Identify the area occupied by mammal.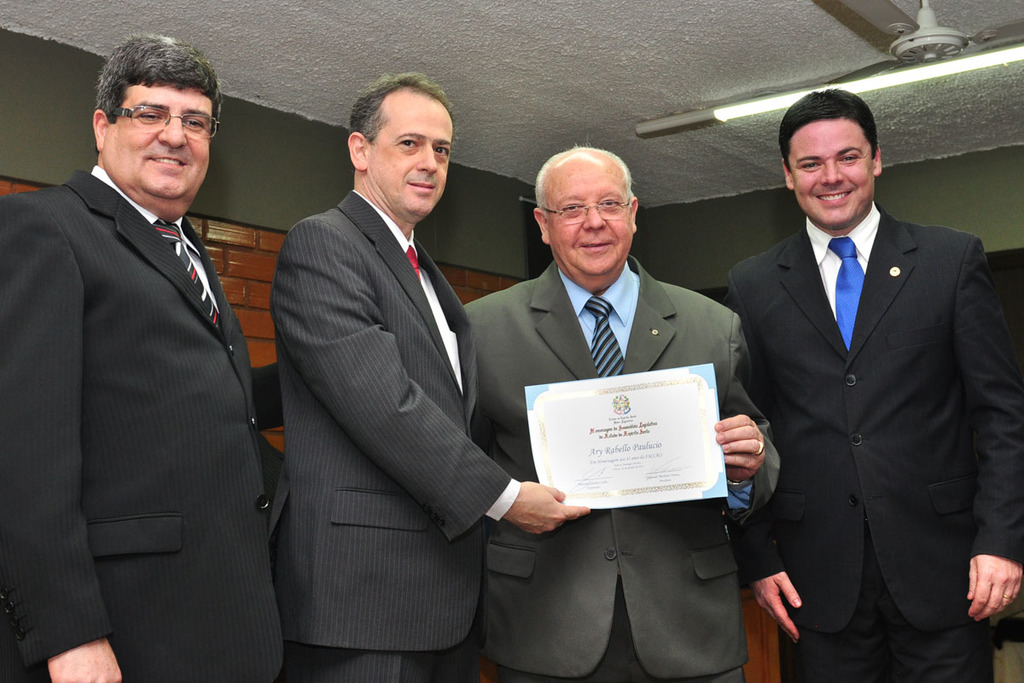
Area: pyautogui.locateOnScreen(460, 140, 782, 682).
